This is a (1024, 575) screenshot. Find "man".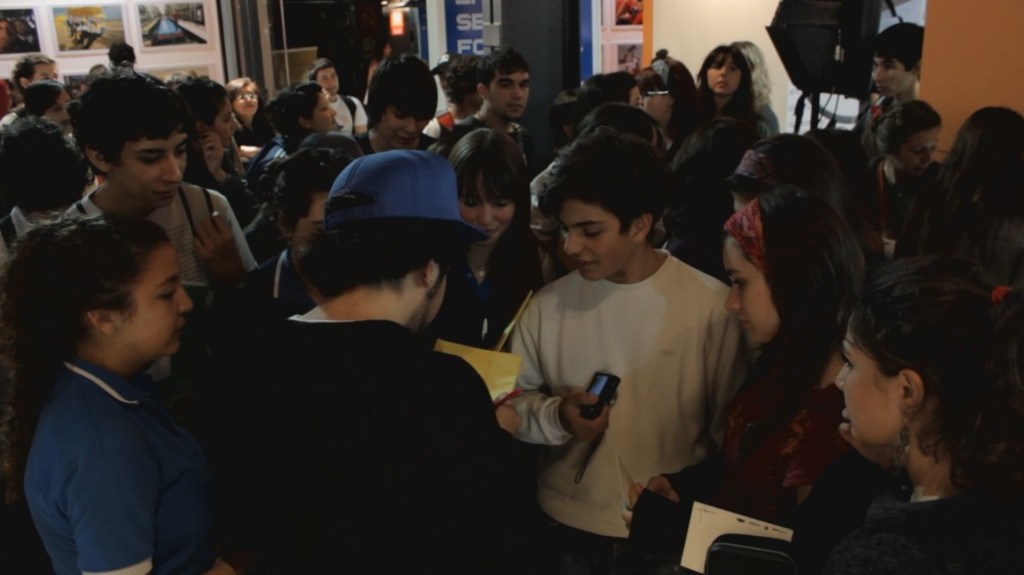
Bounding box: x1=305 y1=60 x2=370 y2=140.
